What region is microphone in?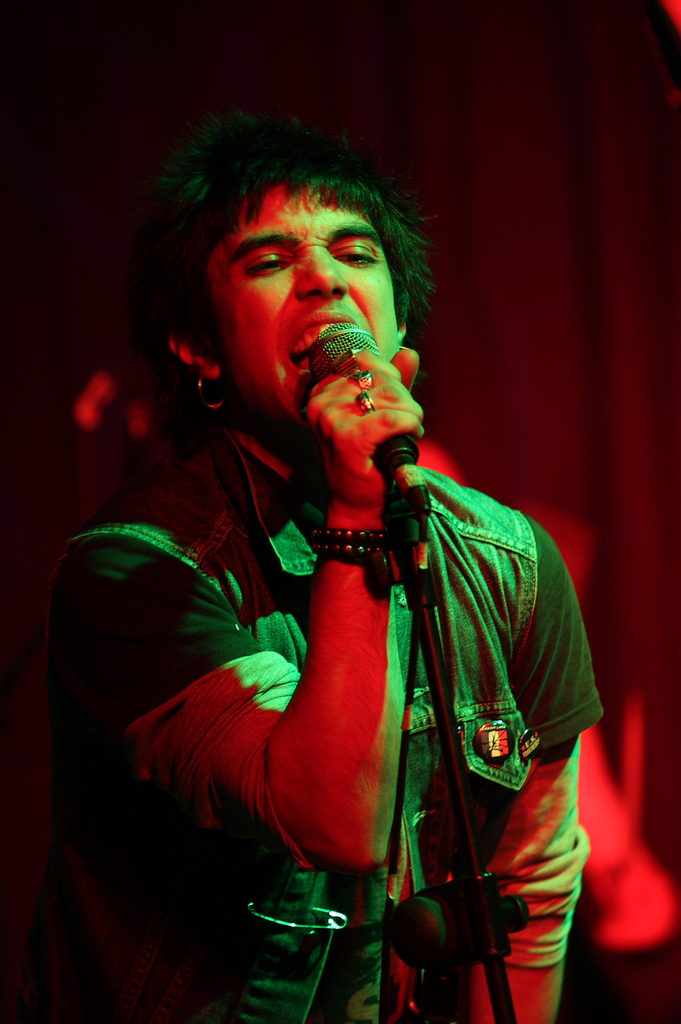
pyautogui.locateOnScreen(305, 316, 436, 543).
